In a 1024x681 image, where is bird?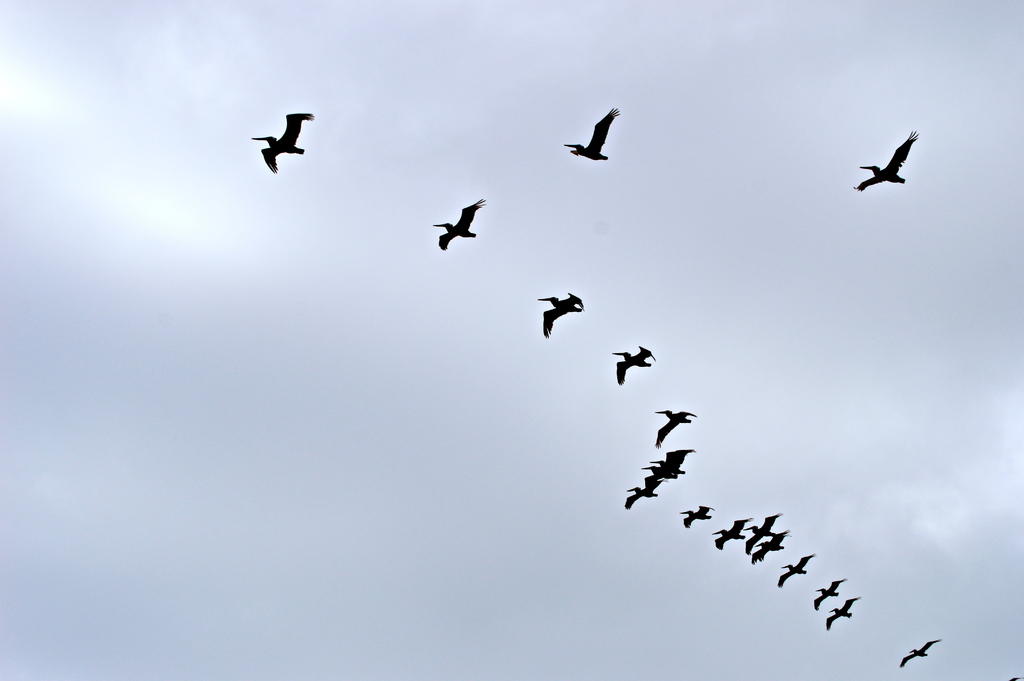
[left=609, top=347, right=655, bottom=384].
